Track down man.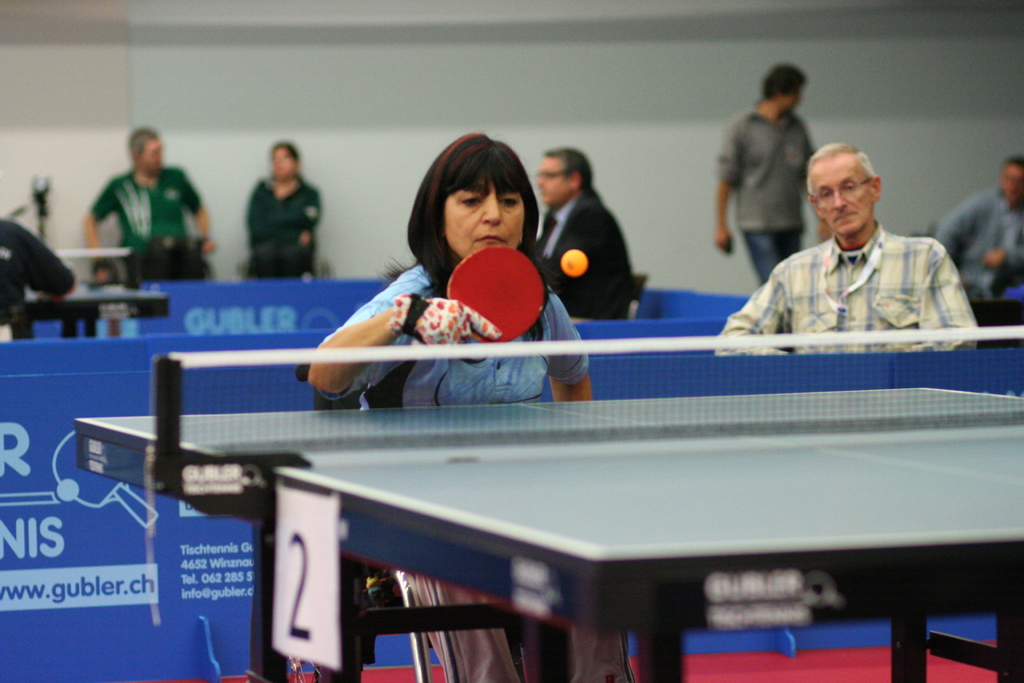
Tracked to <bbox>719, 131, 984, 349</bbox>.
